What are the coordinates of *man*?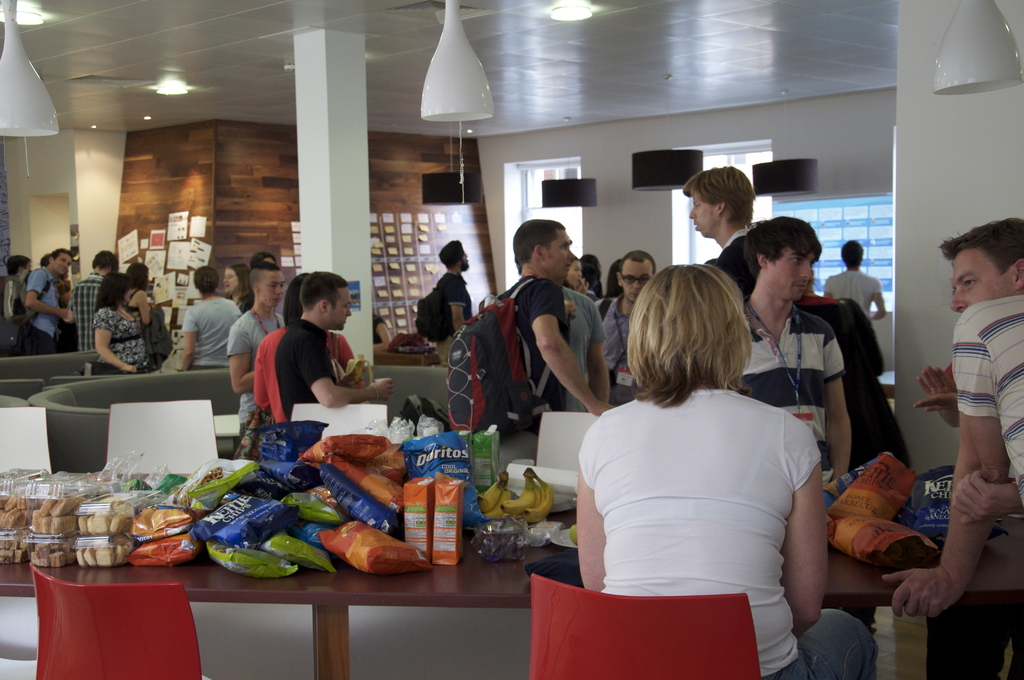
<region>876, 217, 1023, 679</region>.
